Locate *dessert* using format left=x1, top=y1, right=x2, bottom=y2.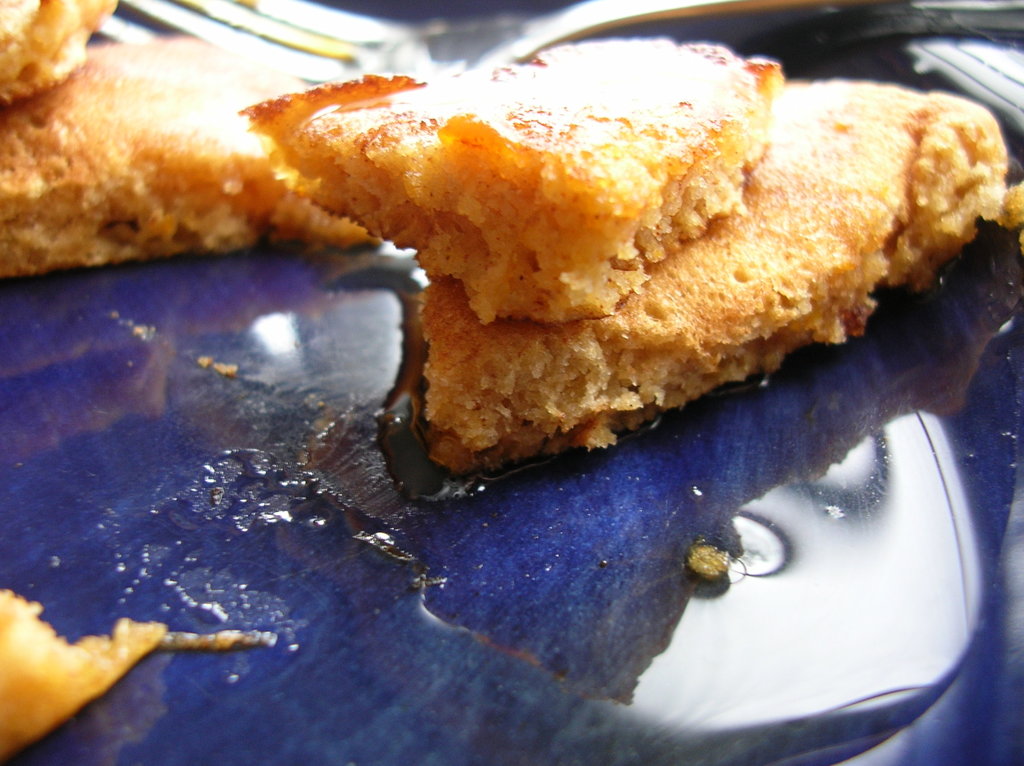
left=425, top=75, right=1023, bottom=475.
